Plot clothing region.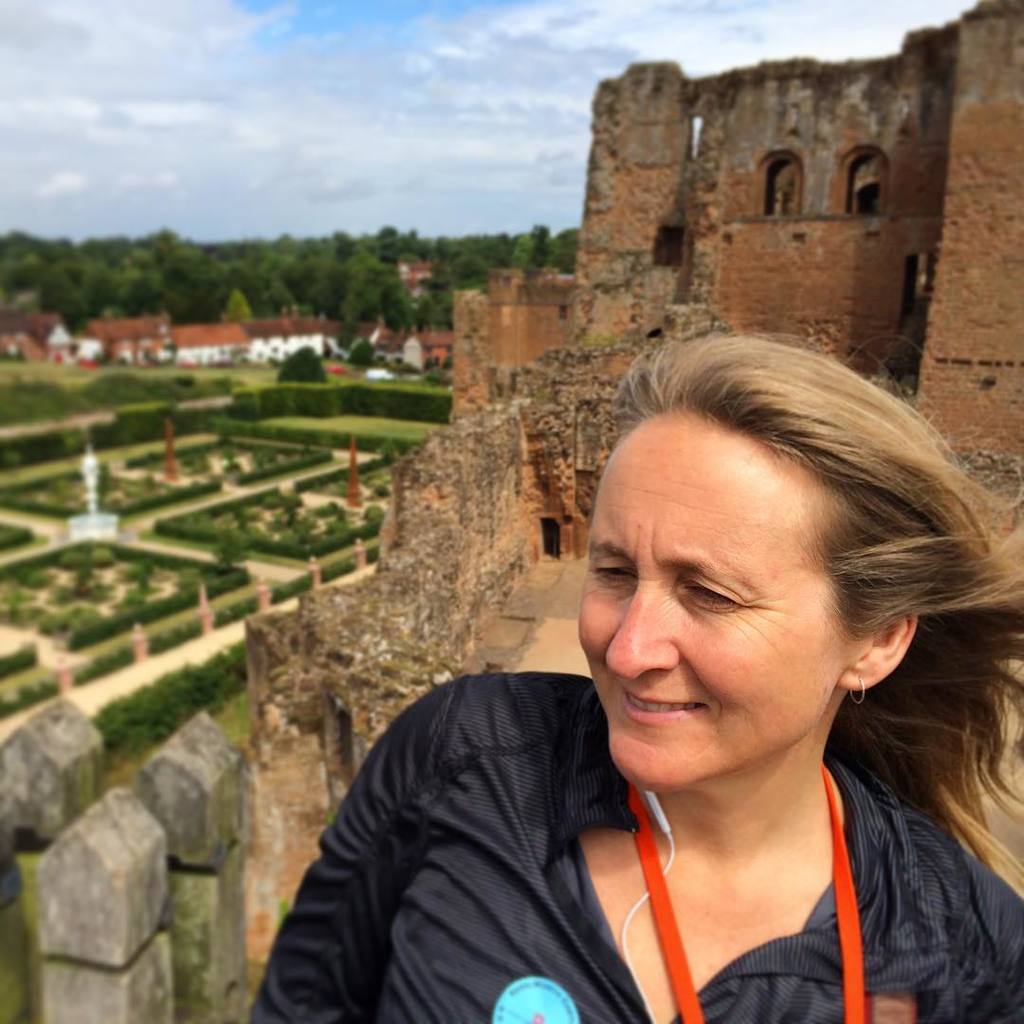
Plotted at {"left": 320, "top": 590, "right": 1016, "bottom": 1017}.
